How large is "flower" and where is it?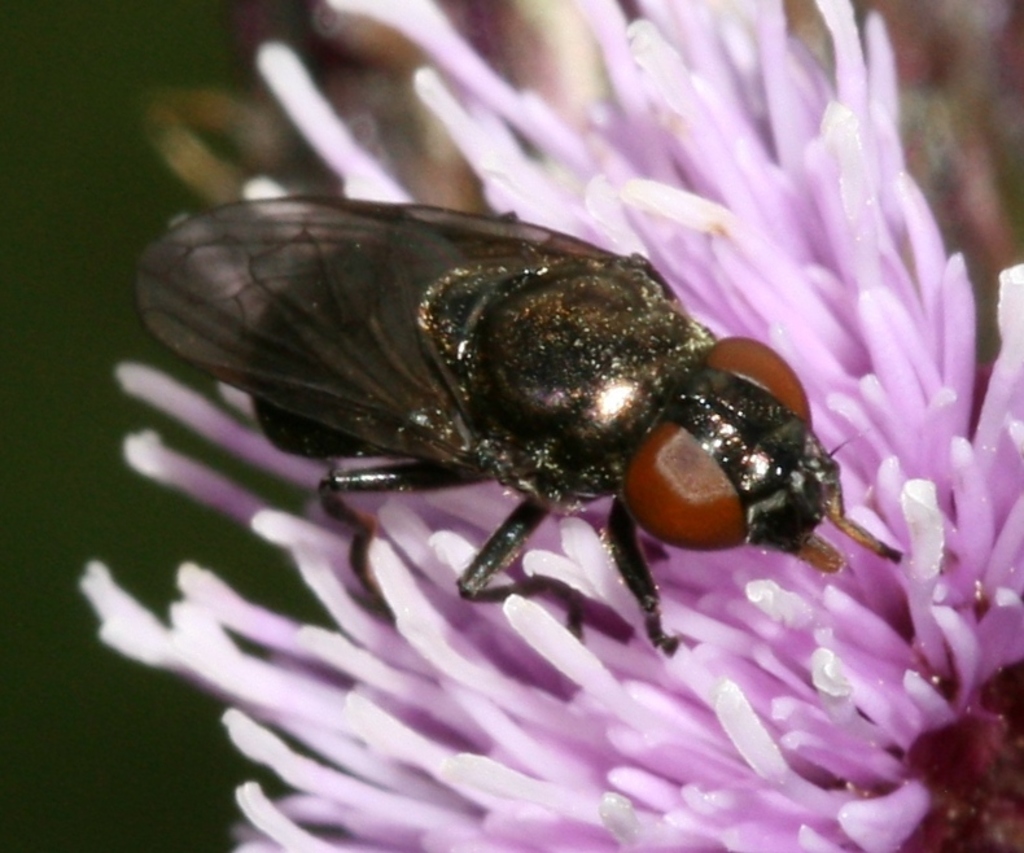
Bounding box: 76,0,1023,852.
